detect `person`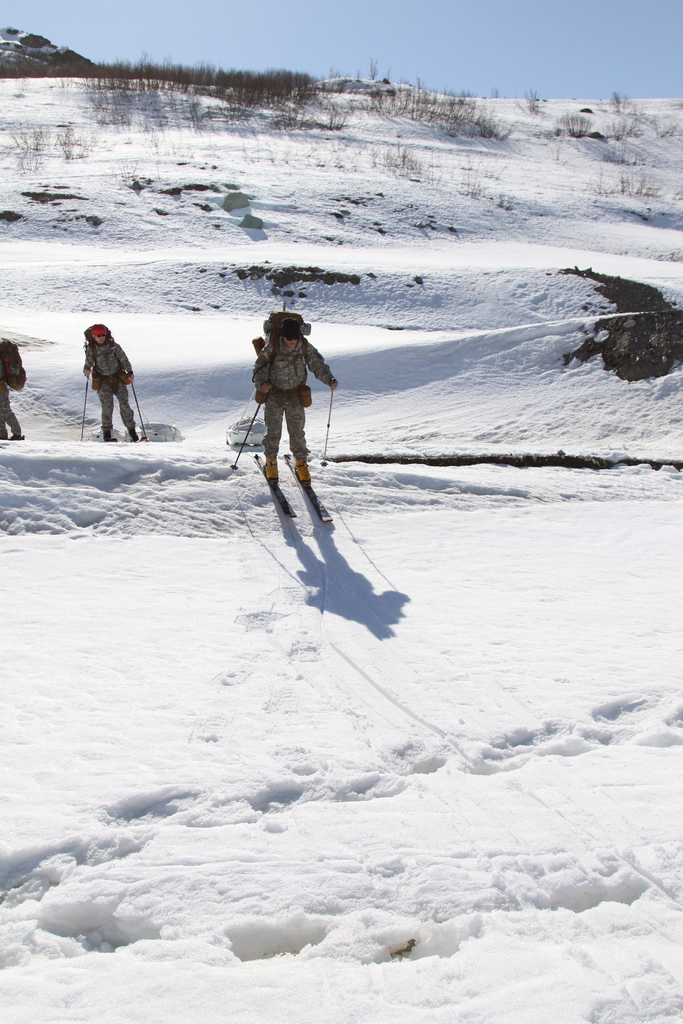
(x1=78, y1=328, x2=142, y2=442)
